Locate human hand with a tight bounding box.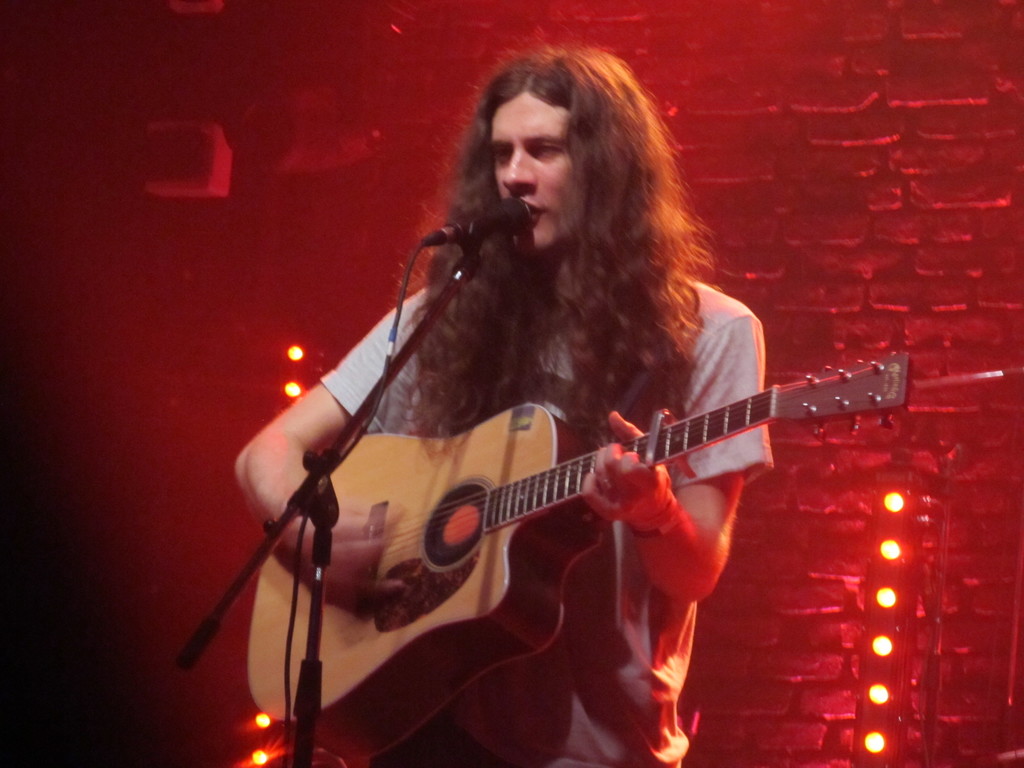
268:501:403:615.
